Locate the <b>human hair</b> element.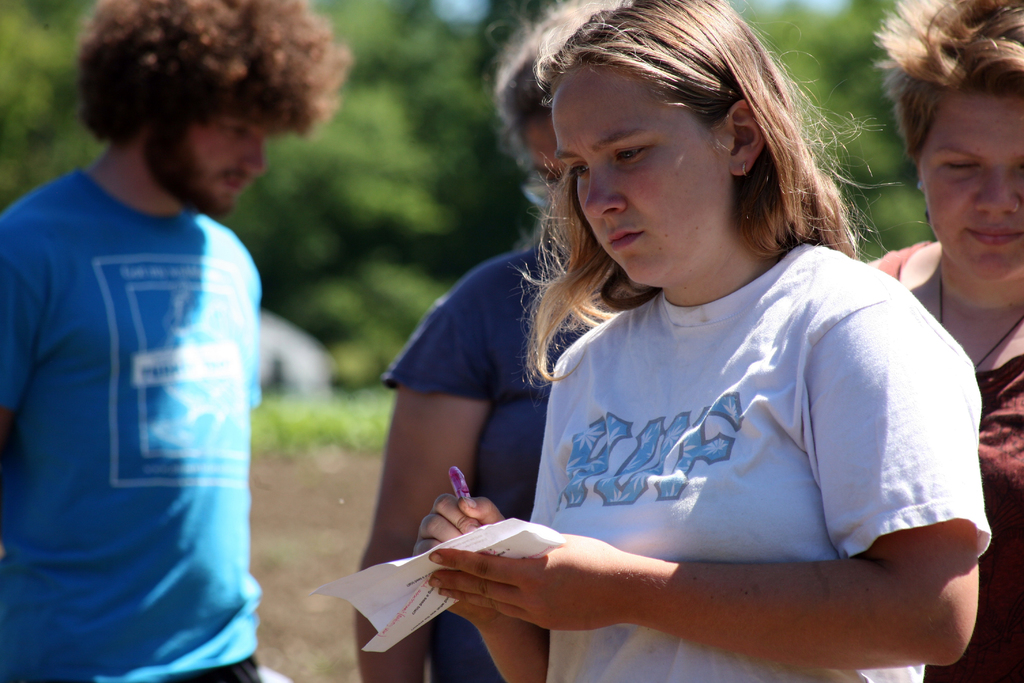
Element bbox: 490,0,634,169.
